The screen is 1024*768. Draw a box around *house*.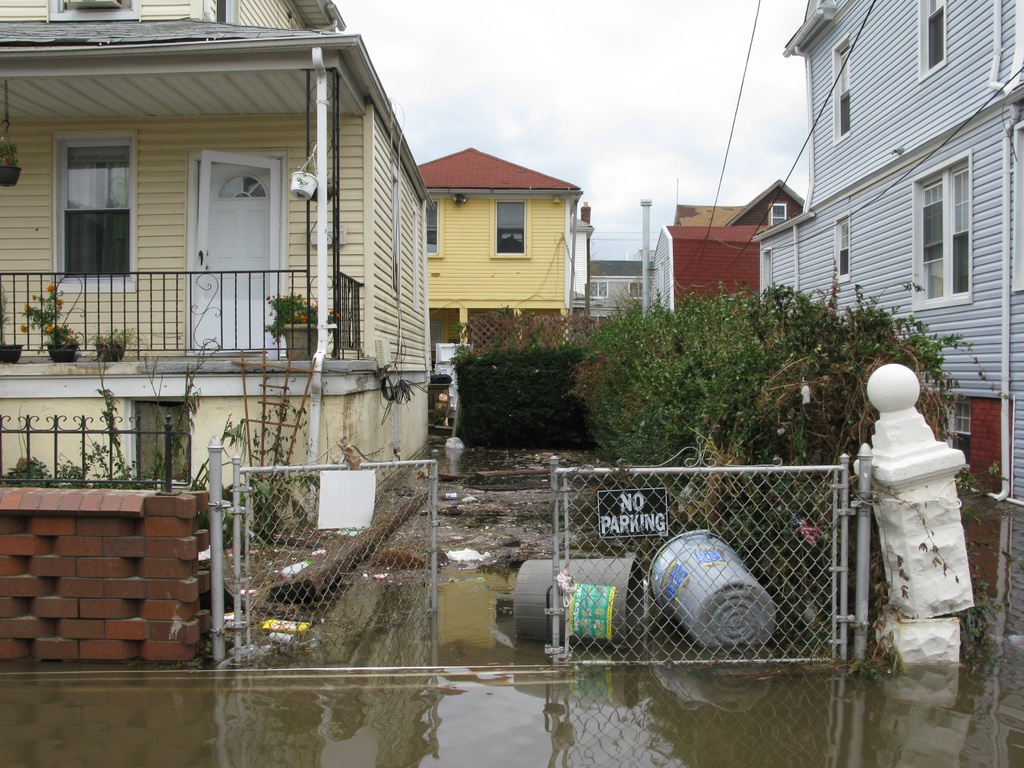
bbox(649, 225, 769, 317).
